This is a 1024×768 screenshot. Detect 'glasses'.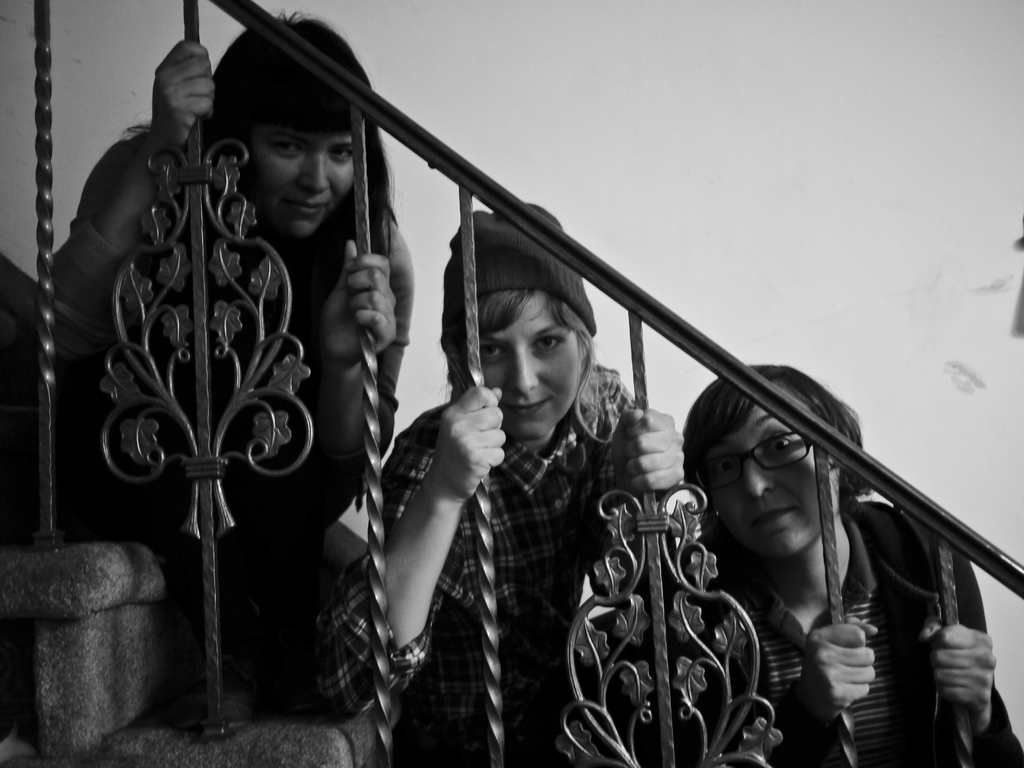
locate(692, 432, 817, 484).
